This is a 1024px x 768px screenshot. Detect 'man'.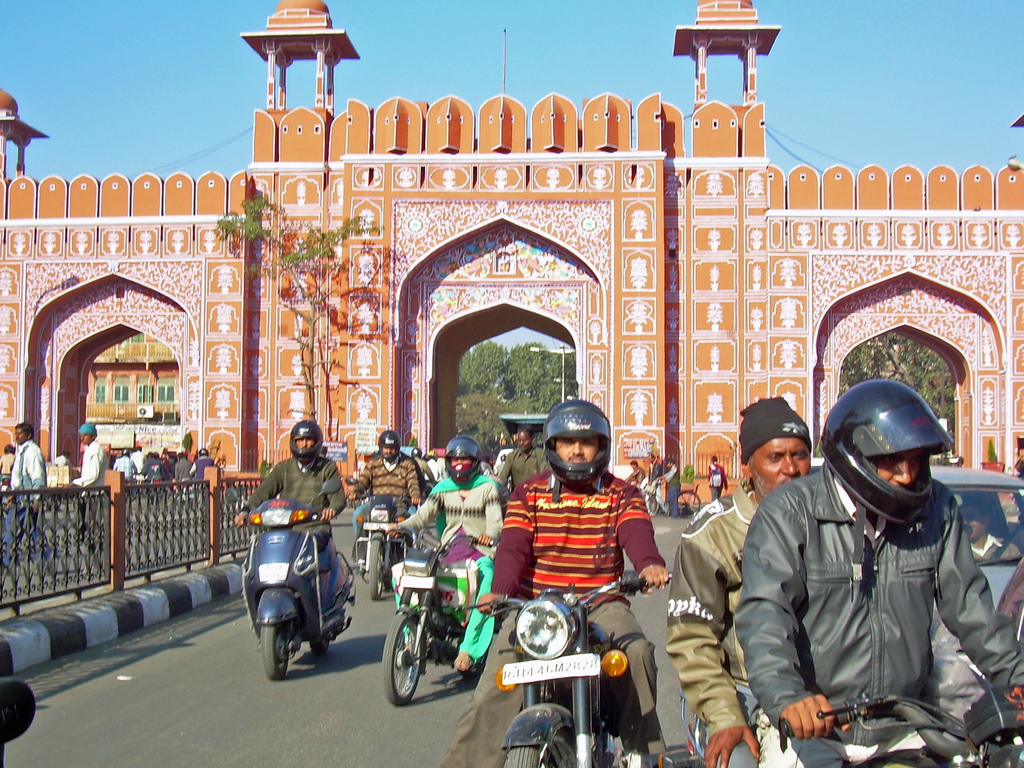
6,420,49,570.
